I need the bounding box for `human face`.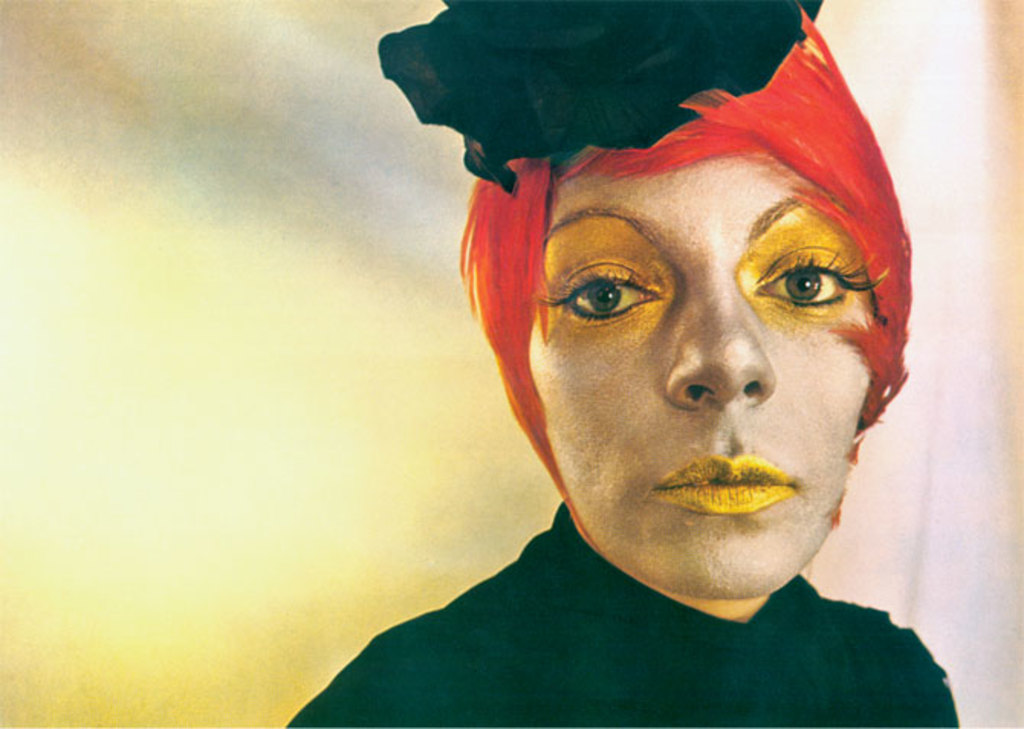
Here it is: [529,162,877,602].
